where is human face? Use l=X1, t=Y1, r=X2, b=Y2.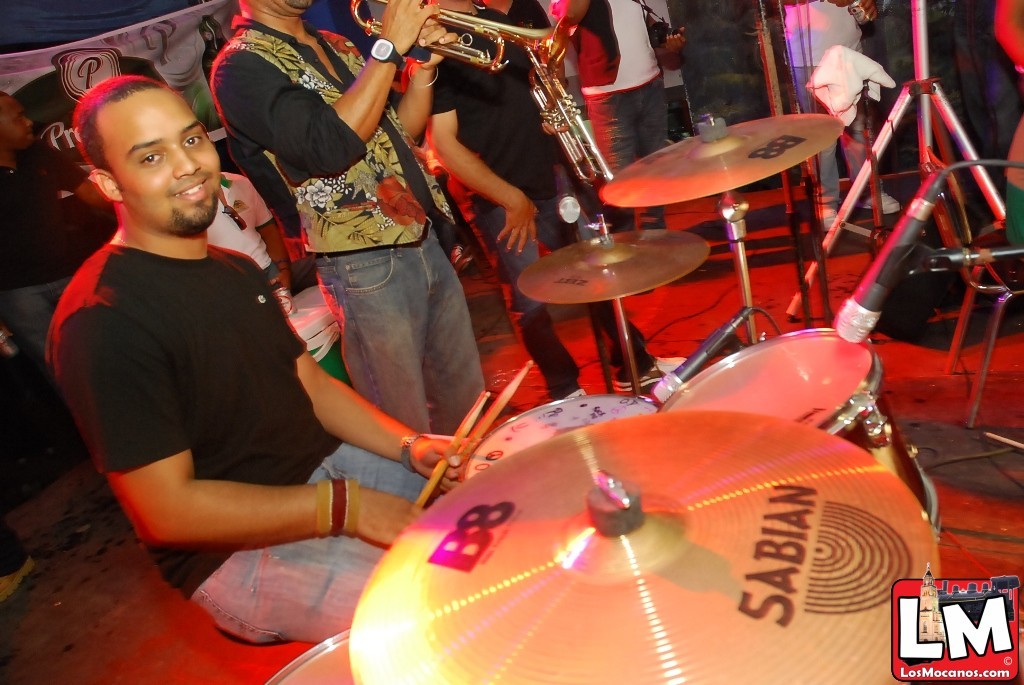
l=97, t=84, r=219, b=237.
